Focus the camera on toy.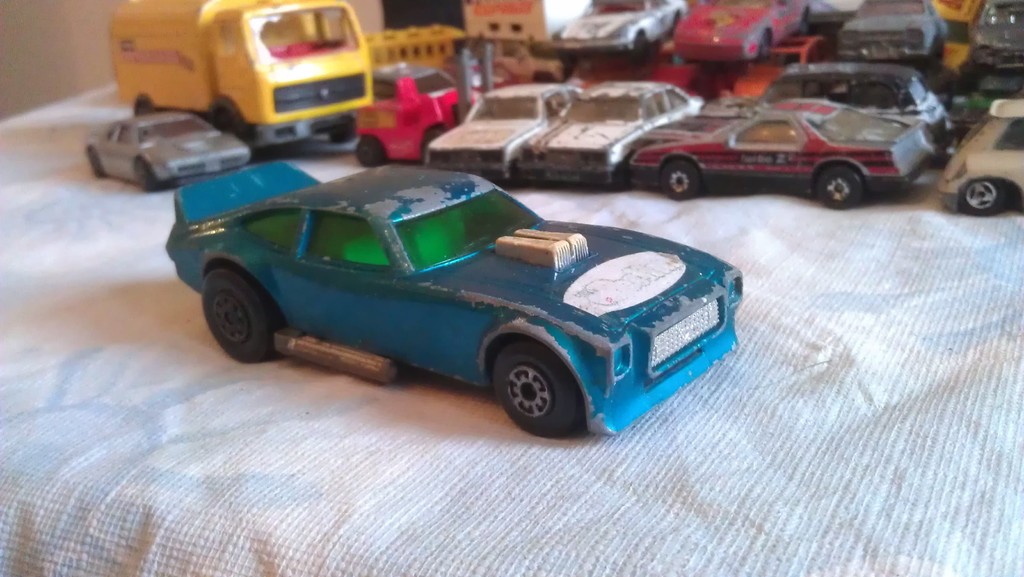
Focus region: box(673, 0, 802, 55).
